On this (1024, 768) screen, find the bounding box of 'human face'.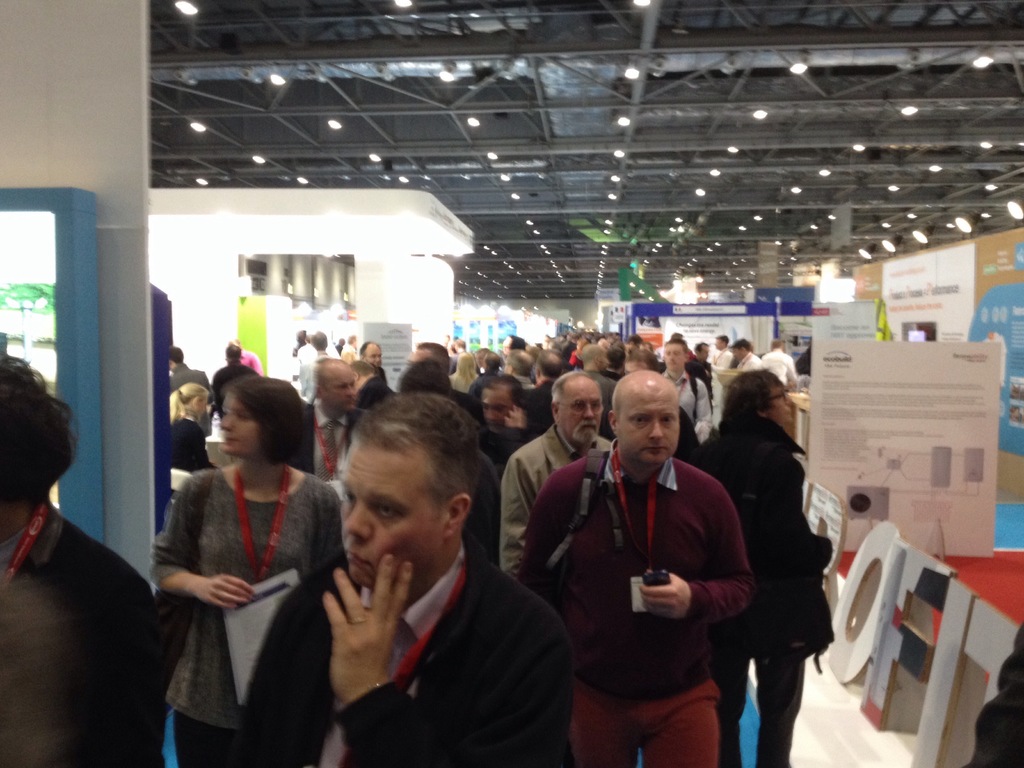
Bounding box: BBox(321, 368, 357, 416).
